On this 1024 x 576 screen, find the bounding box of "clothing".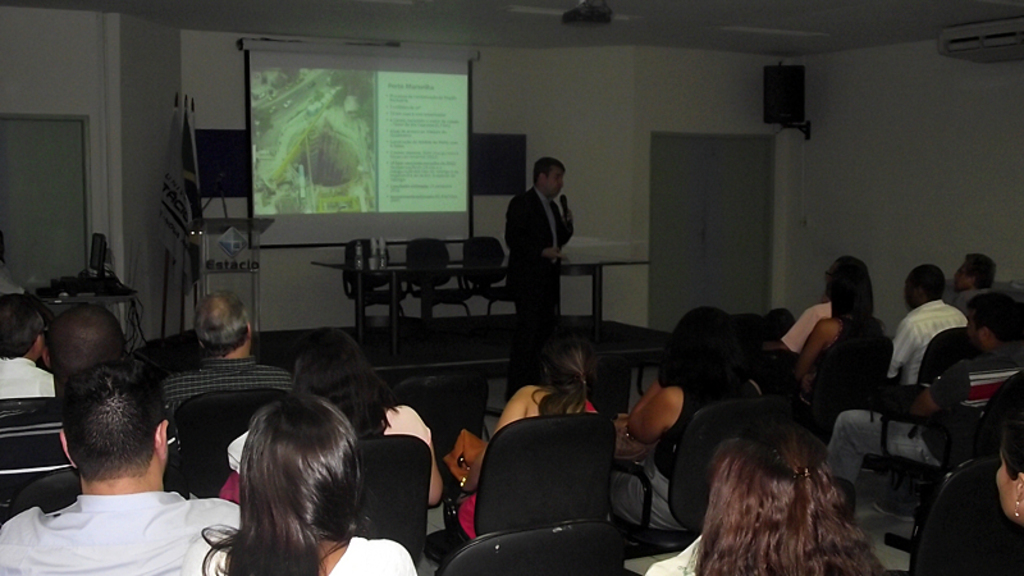
Bounding box: box=[654, 378, 753, 483].
